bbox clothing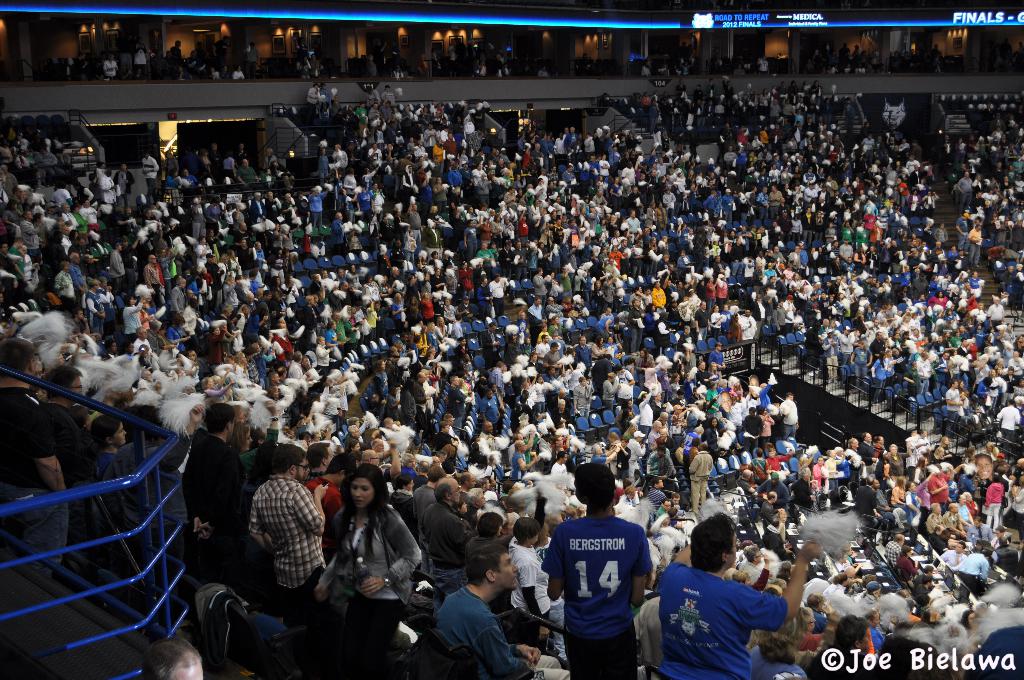
select_region(149, 321, 166, 352)
